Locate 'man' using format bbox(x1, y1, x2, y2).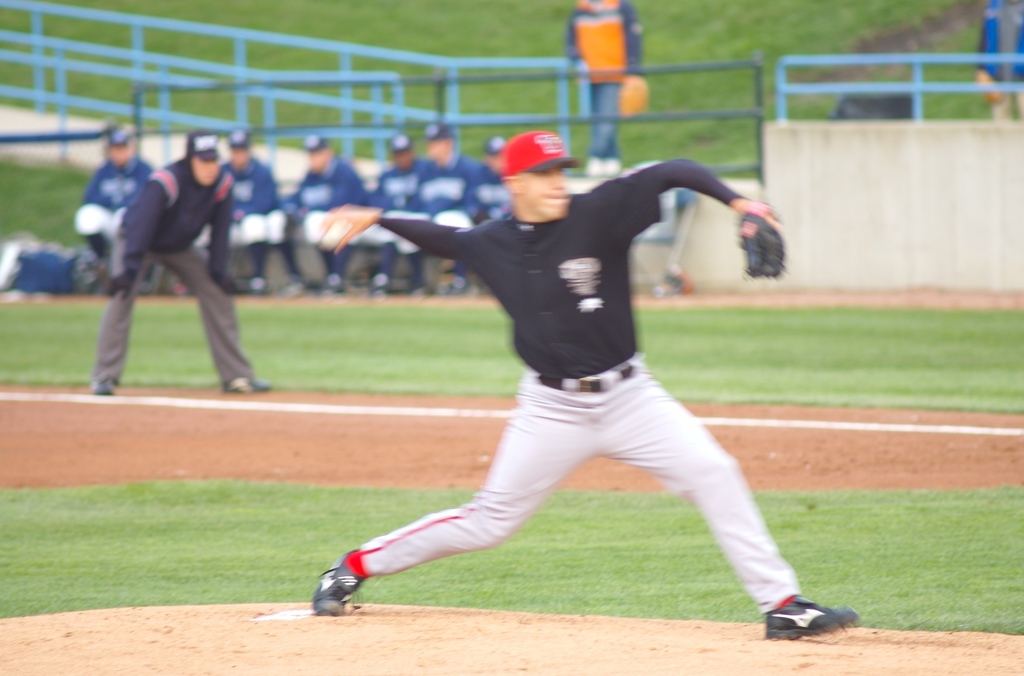
bbox(313, 127, 865, 643).
